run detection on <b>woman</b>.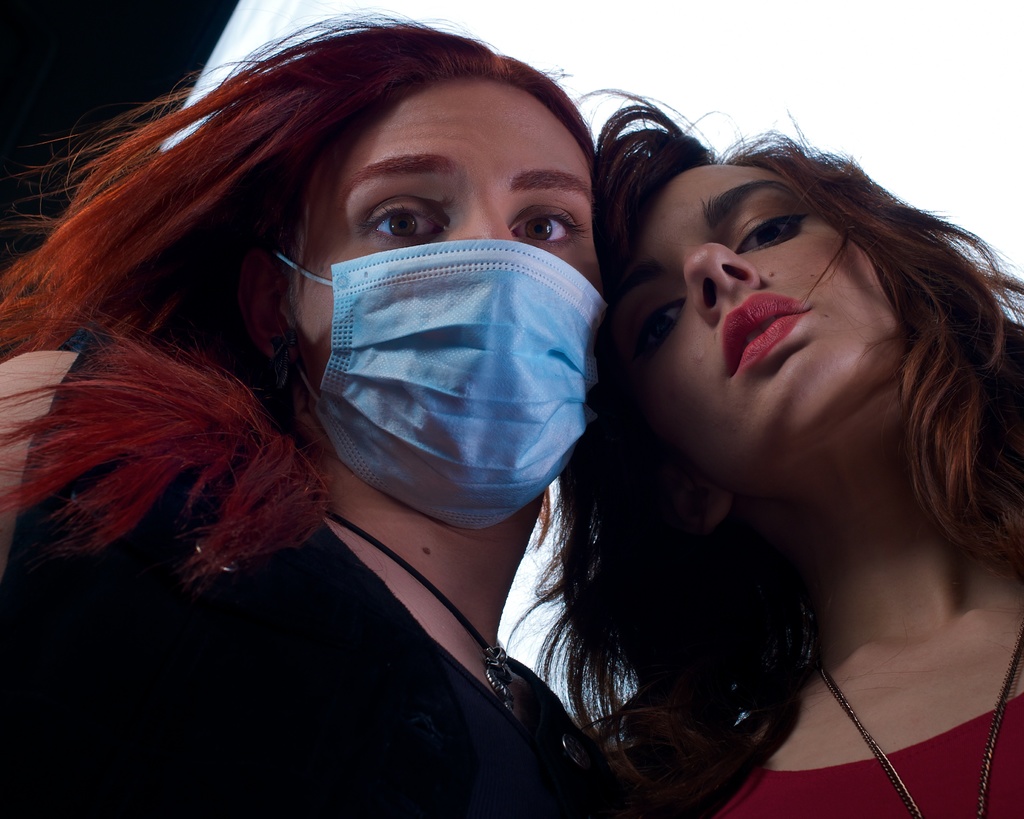
Result: rect(422, 45, 1021, 818).
